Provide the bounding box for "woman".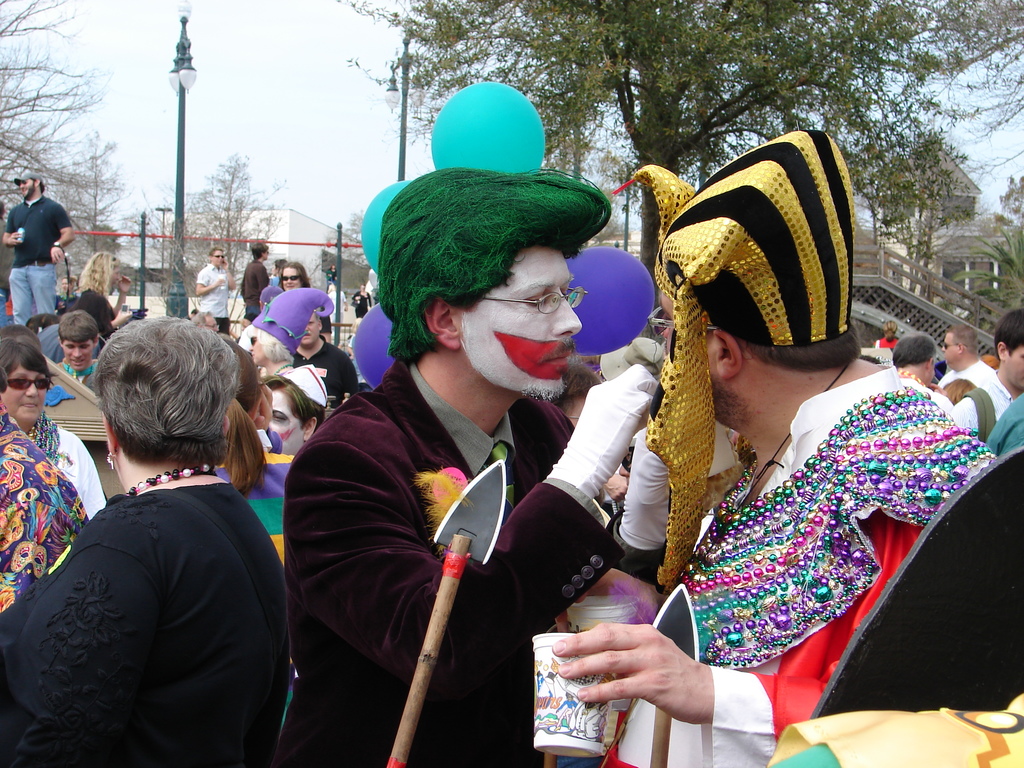
detection(0, 365, 88, 614).
